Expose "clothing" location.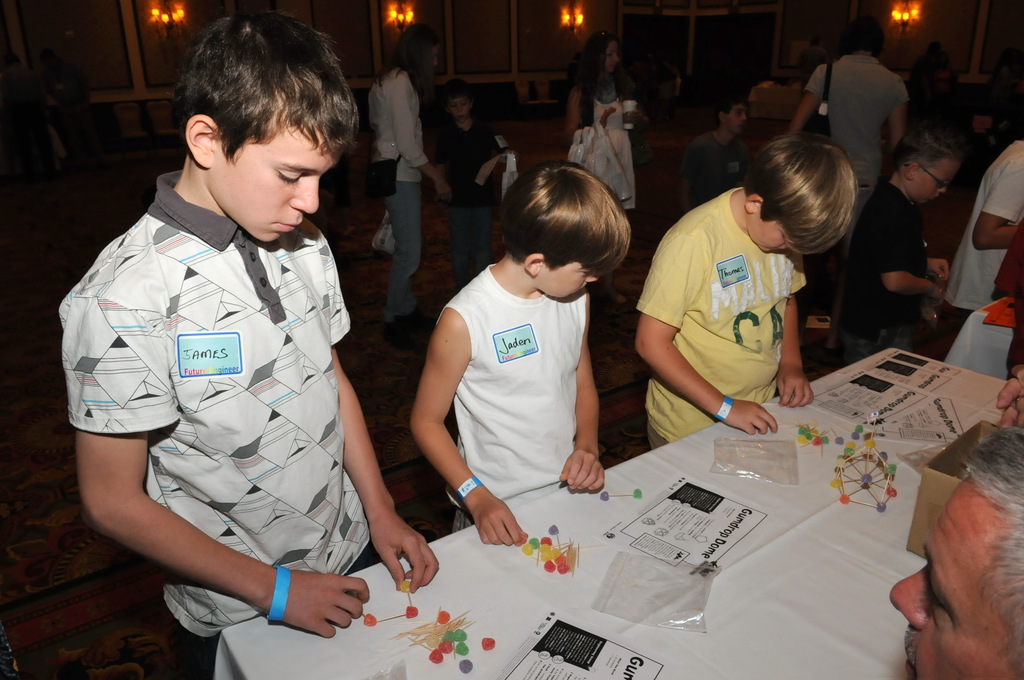
Exposed at BBox(365, 59, 431, 320).
